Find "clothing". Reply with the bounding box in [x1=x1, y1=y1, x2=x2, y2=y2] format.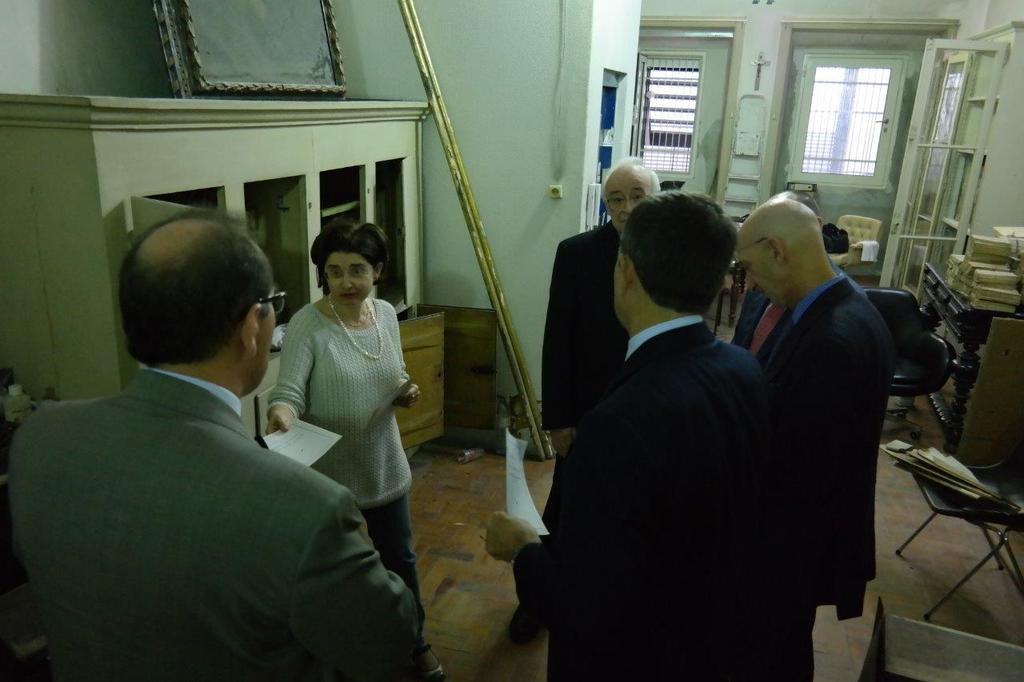
[x1=543, y1=218, x2=638, y2=464].
